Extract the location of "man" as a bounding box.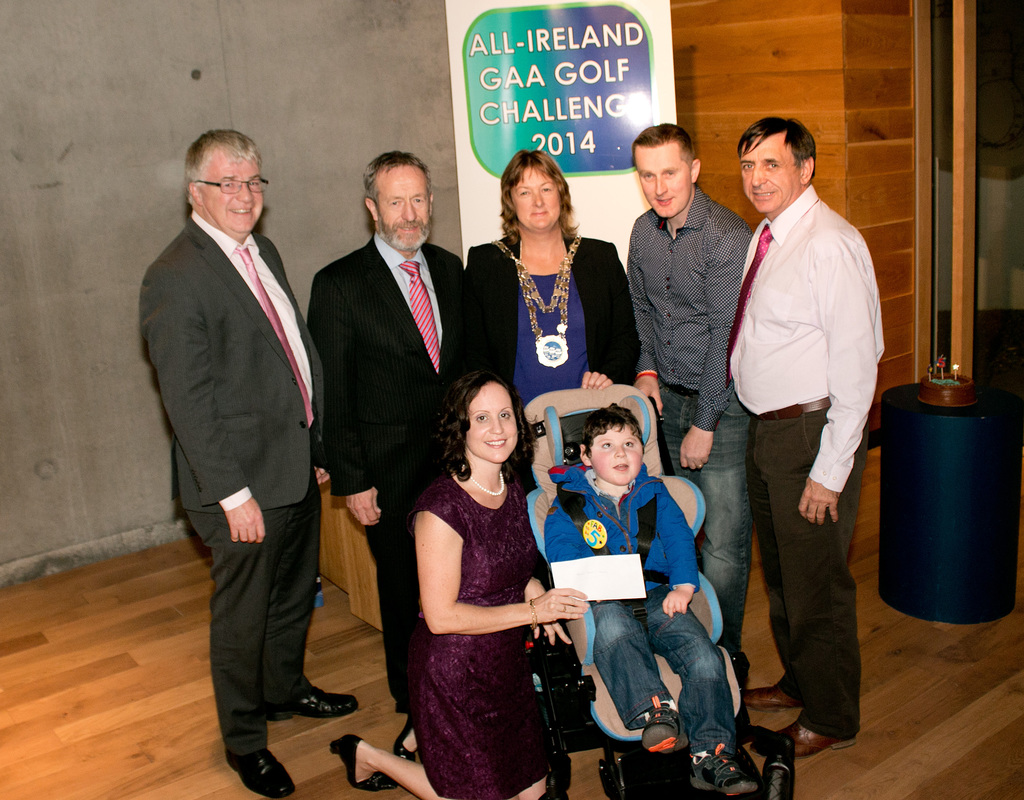
l=305, t=149, r=498, b=716.
